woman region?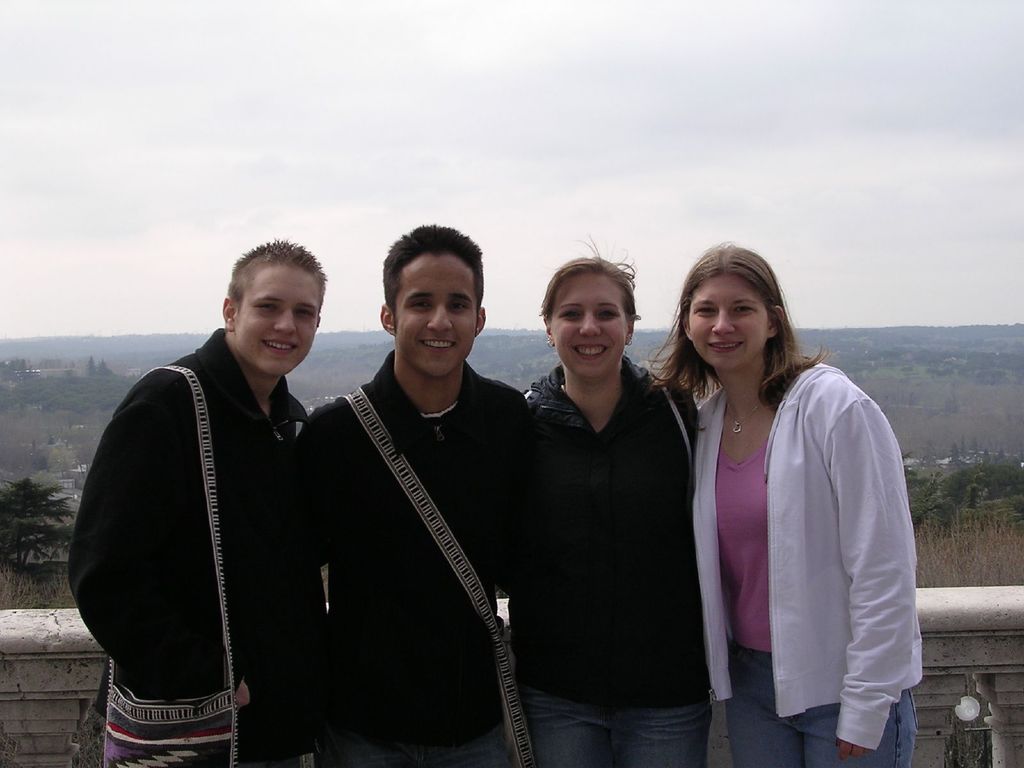
520 227 709 767
